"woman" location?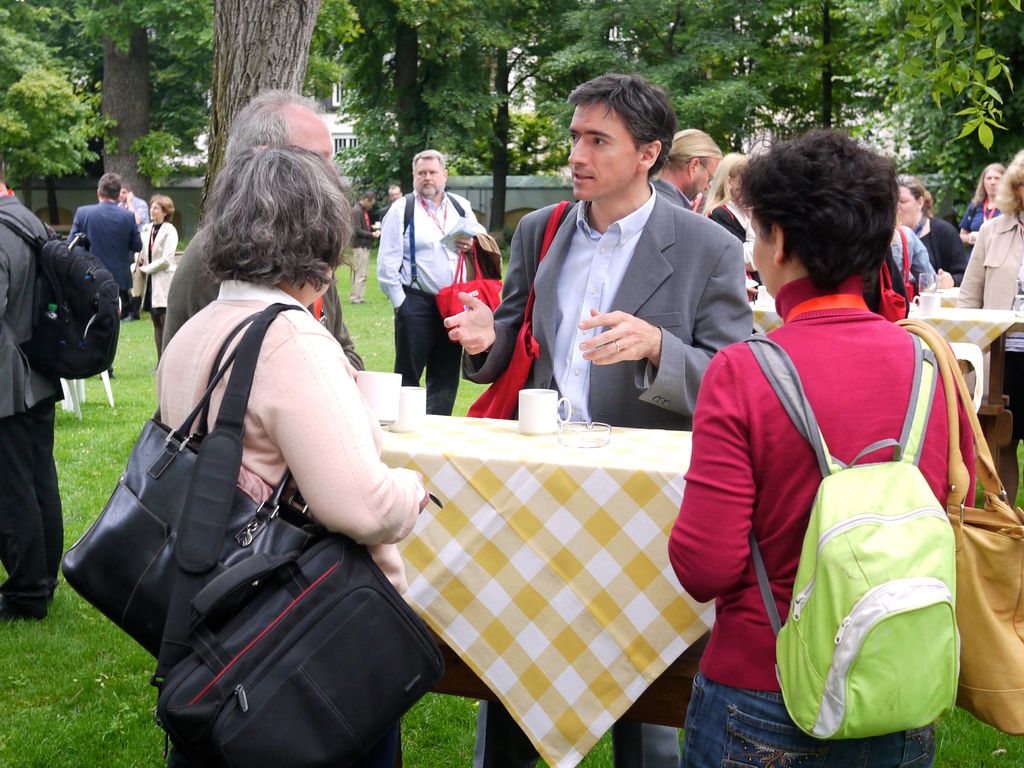
bbox=(129, 195, 185, 362)
